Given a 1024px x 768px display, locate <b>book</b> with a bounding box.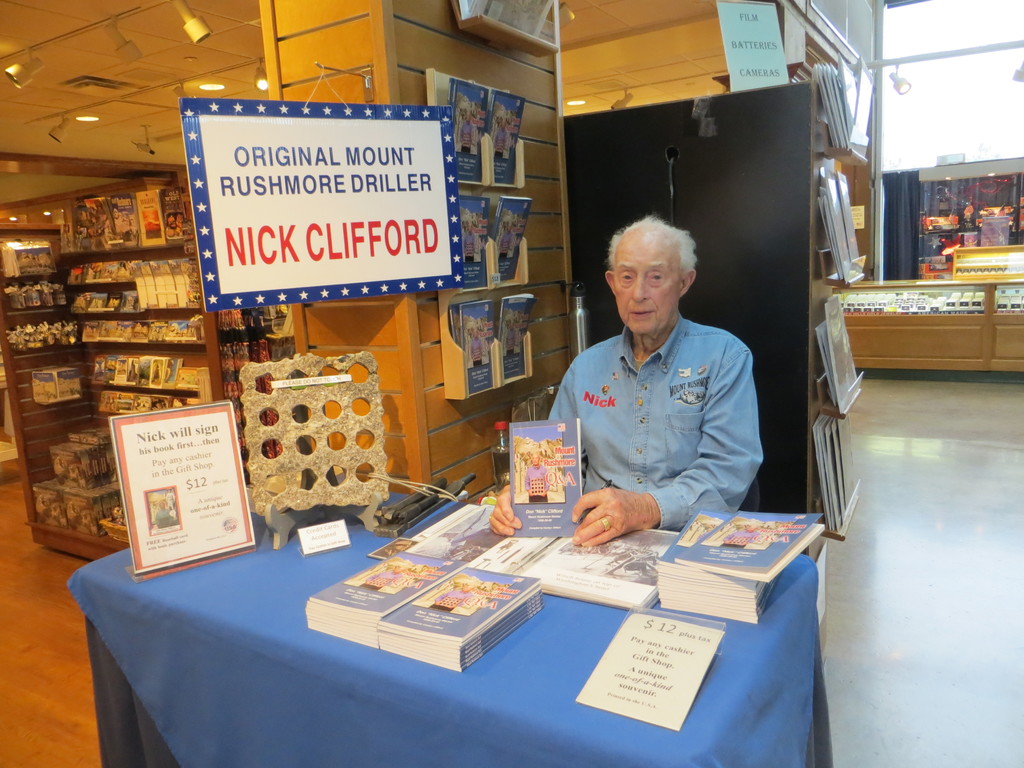
Located: select_region(376, 564, 541, 639).
